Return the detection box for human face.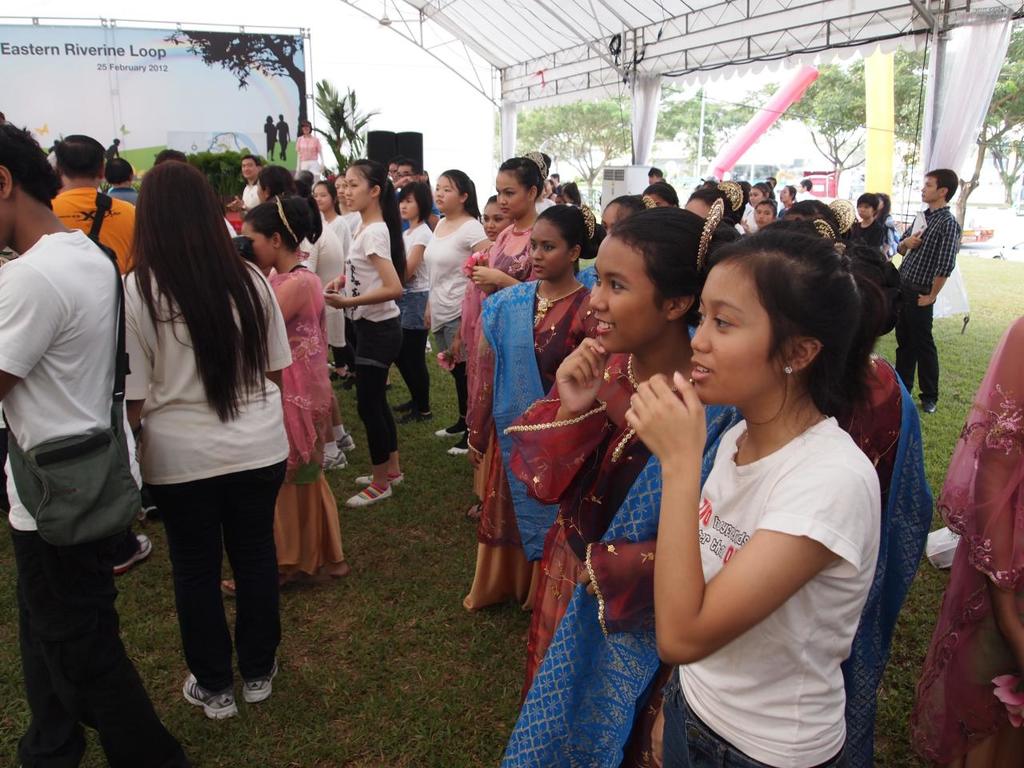
locate(498, 173, 529, 214).
